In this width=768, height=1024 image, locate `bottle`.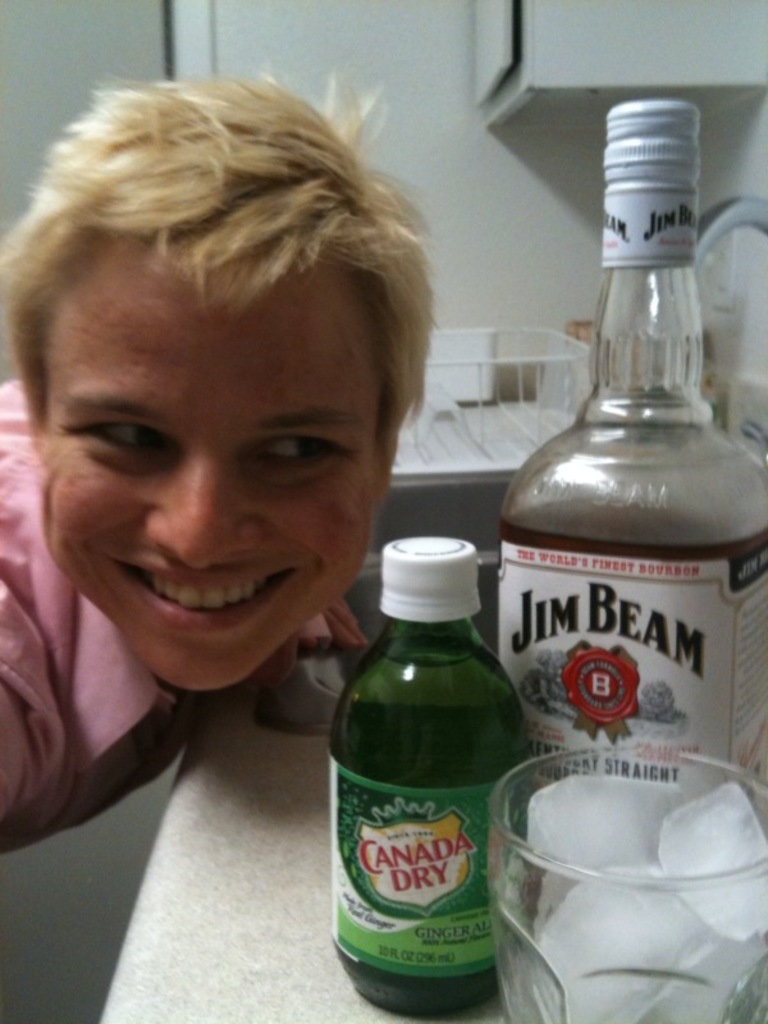
Bounding box: BBox(492, 100, 767, 832).
